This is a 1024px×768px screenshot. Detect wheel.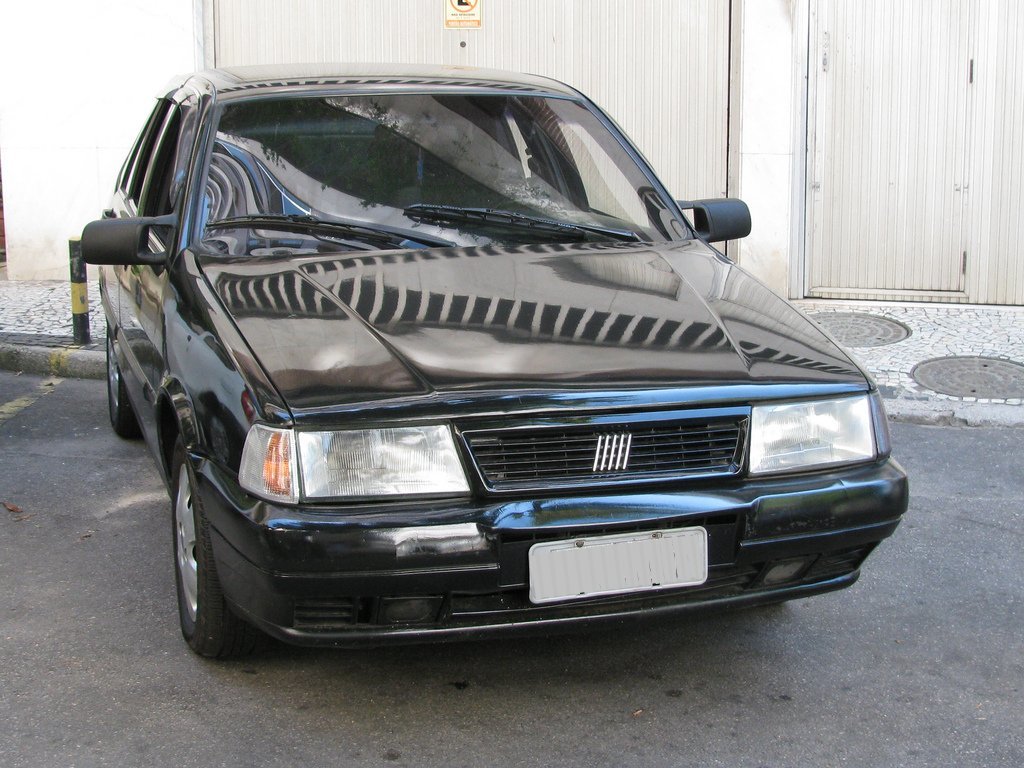
left=171, top=429, right=273, bottom=666.
